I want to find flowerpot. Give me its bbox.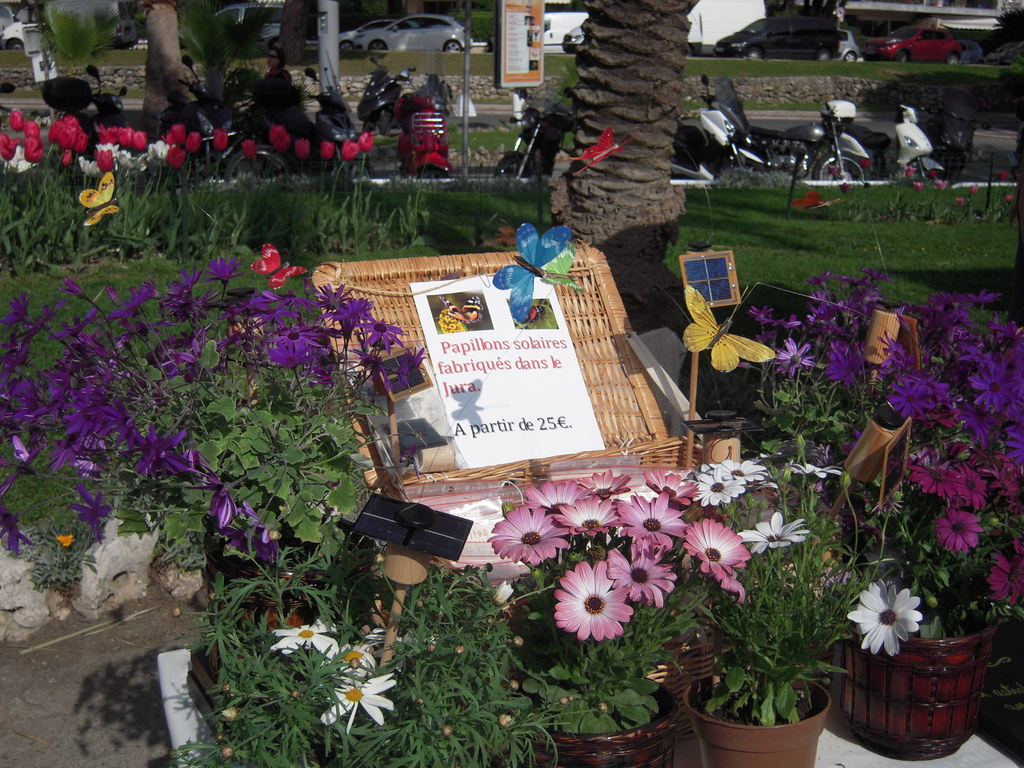
detection(844, 606, 1000, 746).
